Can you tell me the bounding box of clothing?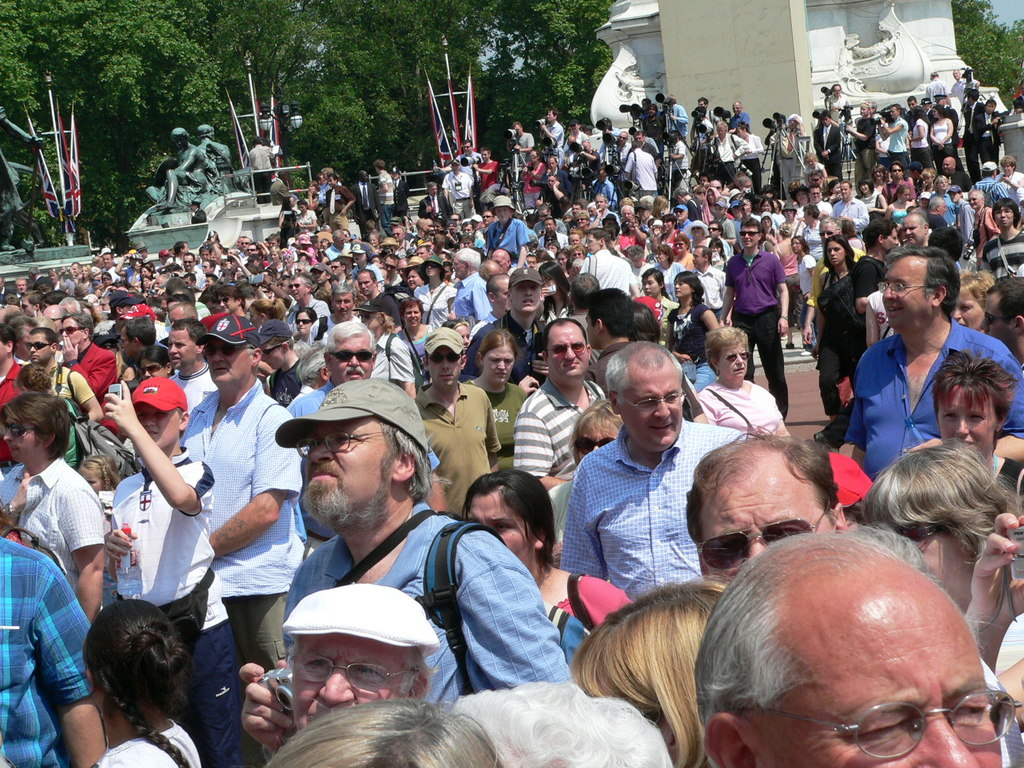
(300,212,318,225).
